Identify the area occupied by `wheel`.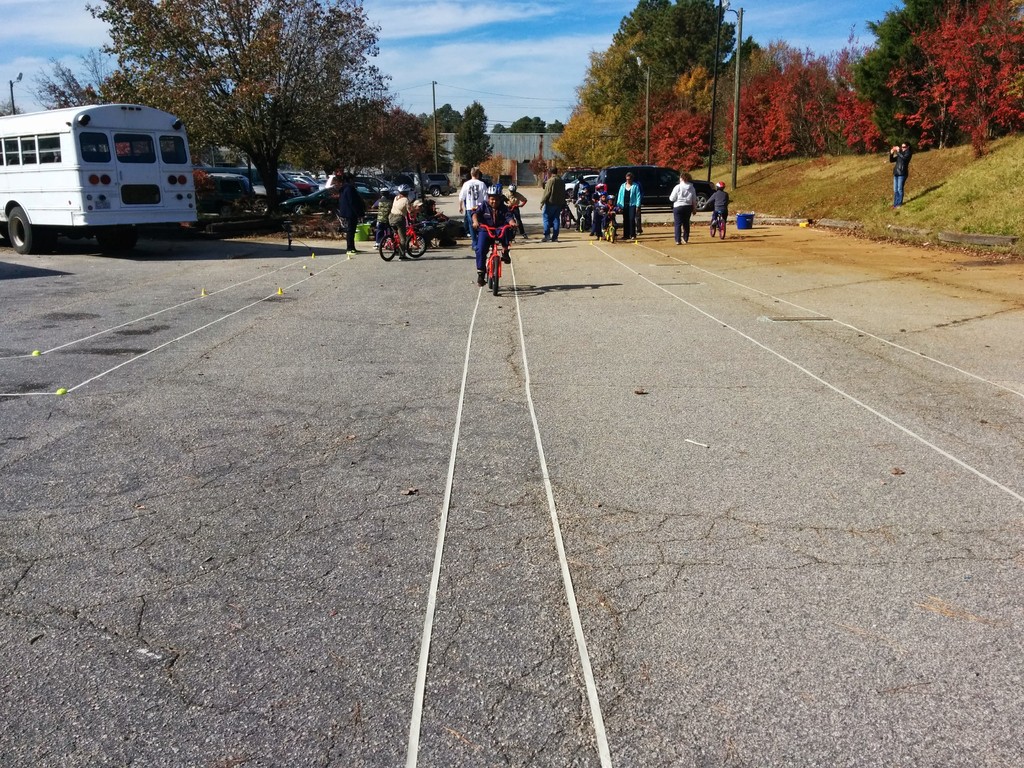
Area: 492,248,500,295.
